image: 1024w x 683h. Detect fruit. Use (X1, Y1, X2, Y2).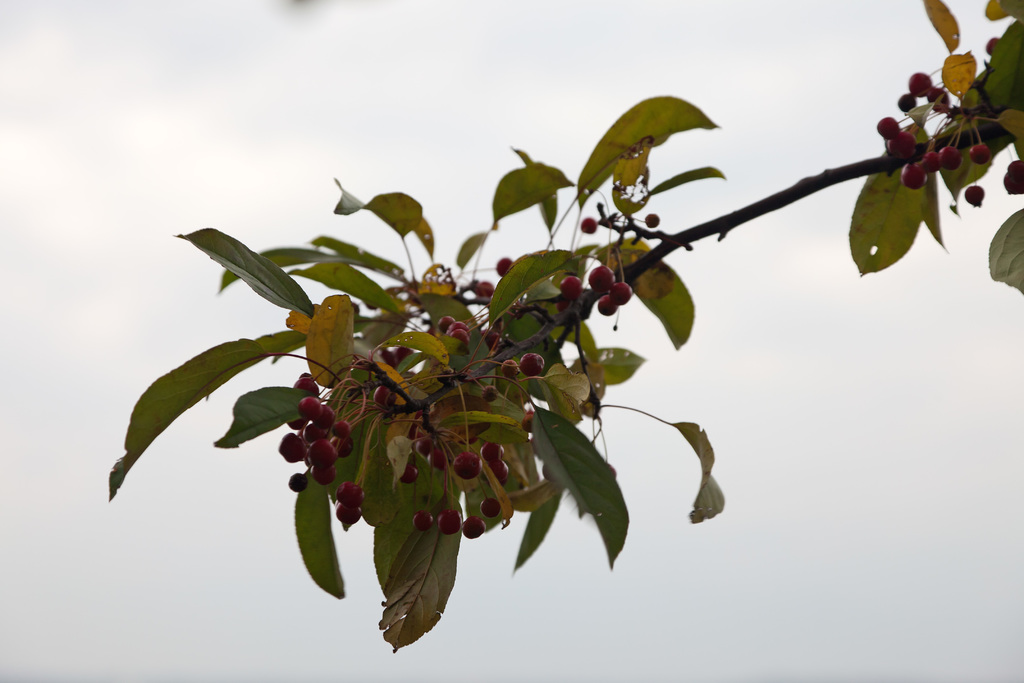
(436, 509, 463, 535).
